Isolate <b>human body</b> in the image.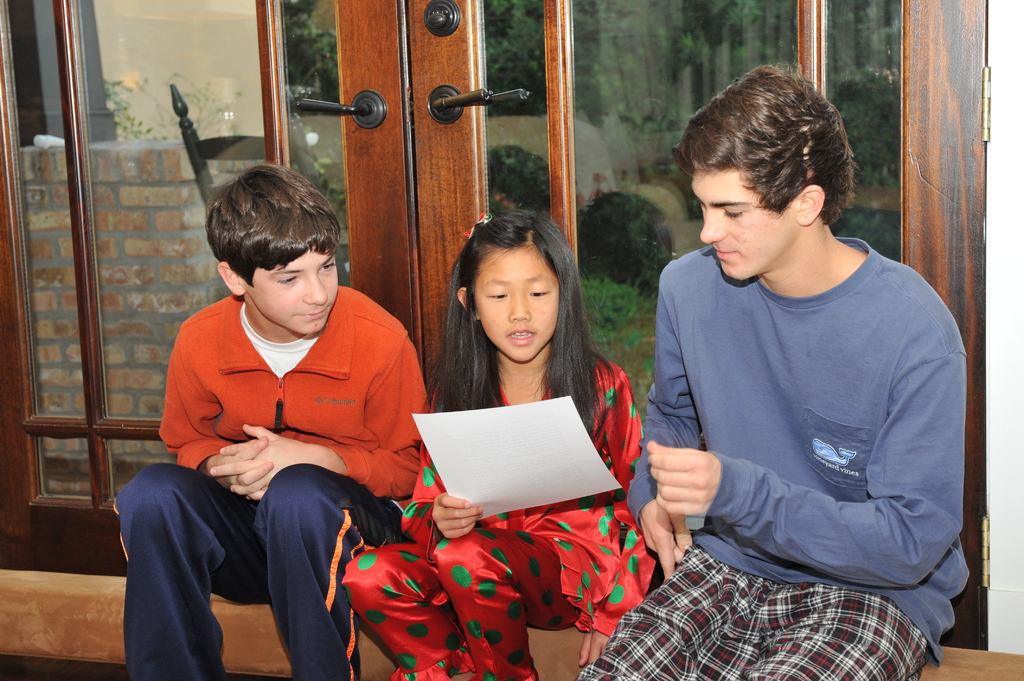
Isolated region: rect(115, 164, 420, 680).
